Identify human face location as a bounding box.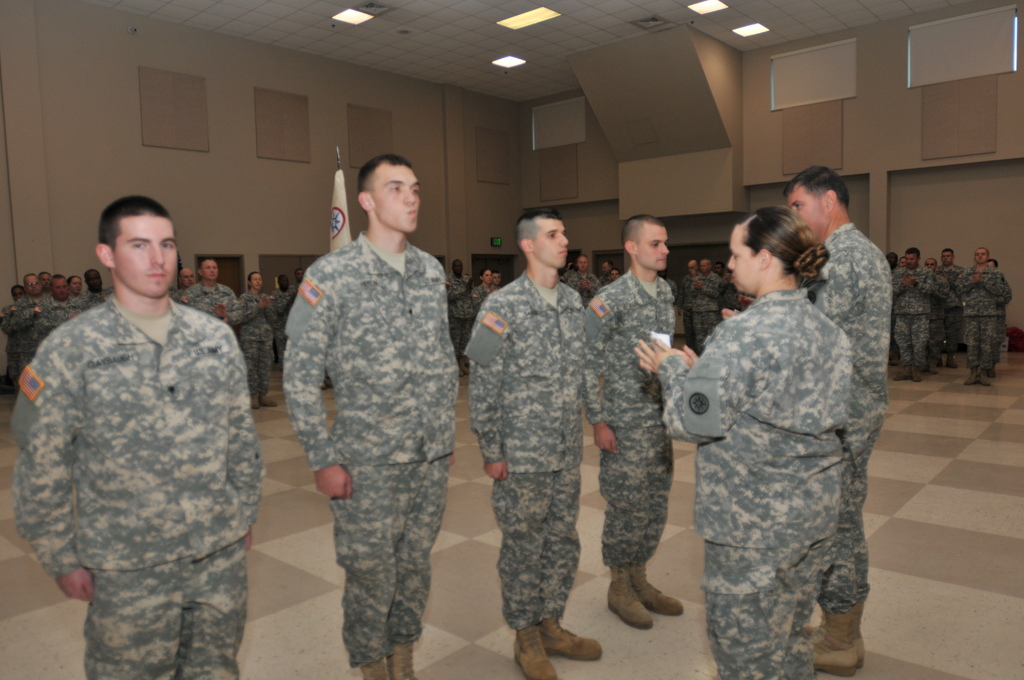
[201,260,216,282].
